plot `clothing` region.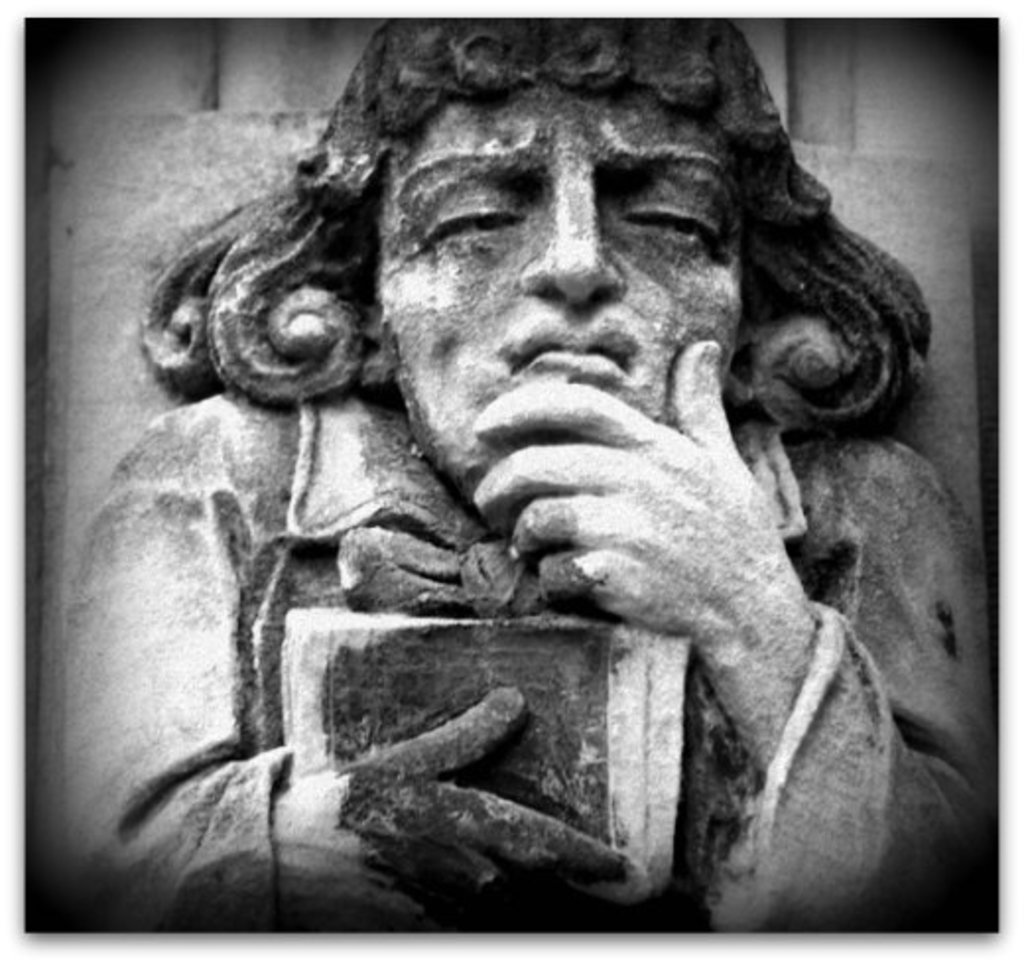
Plotted at 32/102/998/932.
